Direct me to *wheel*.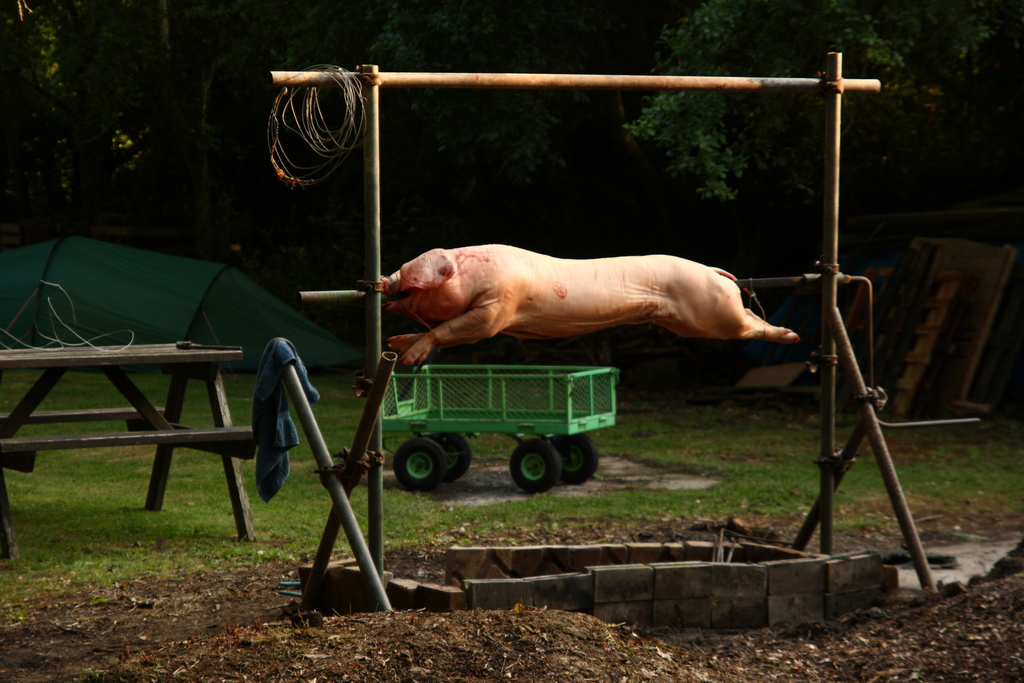
Direction: 506,440,577,497.
